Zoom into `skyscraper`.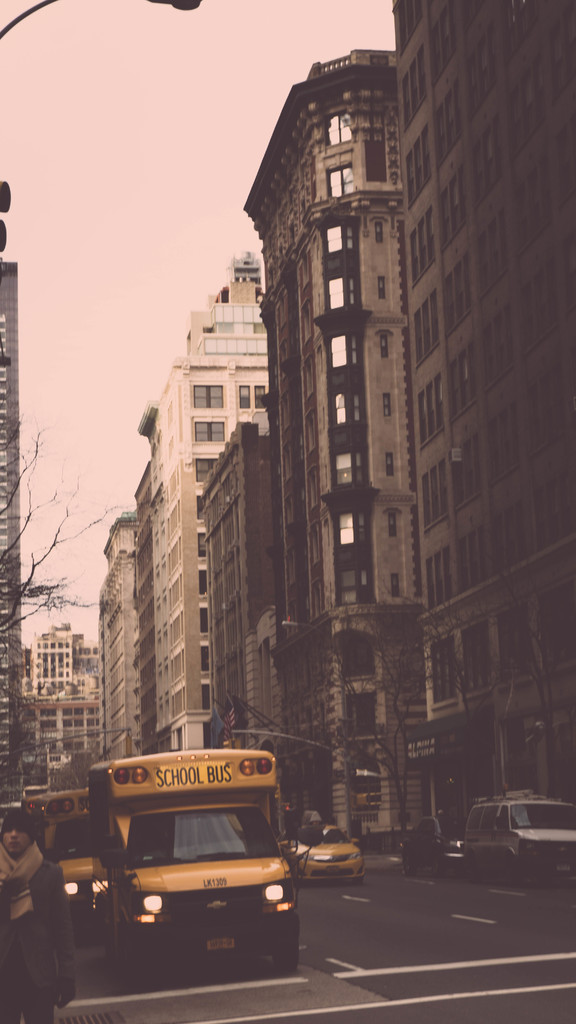
Zoom target: {"left": 22, "top": 624, "right": 96, "bottom": 771}.
